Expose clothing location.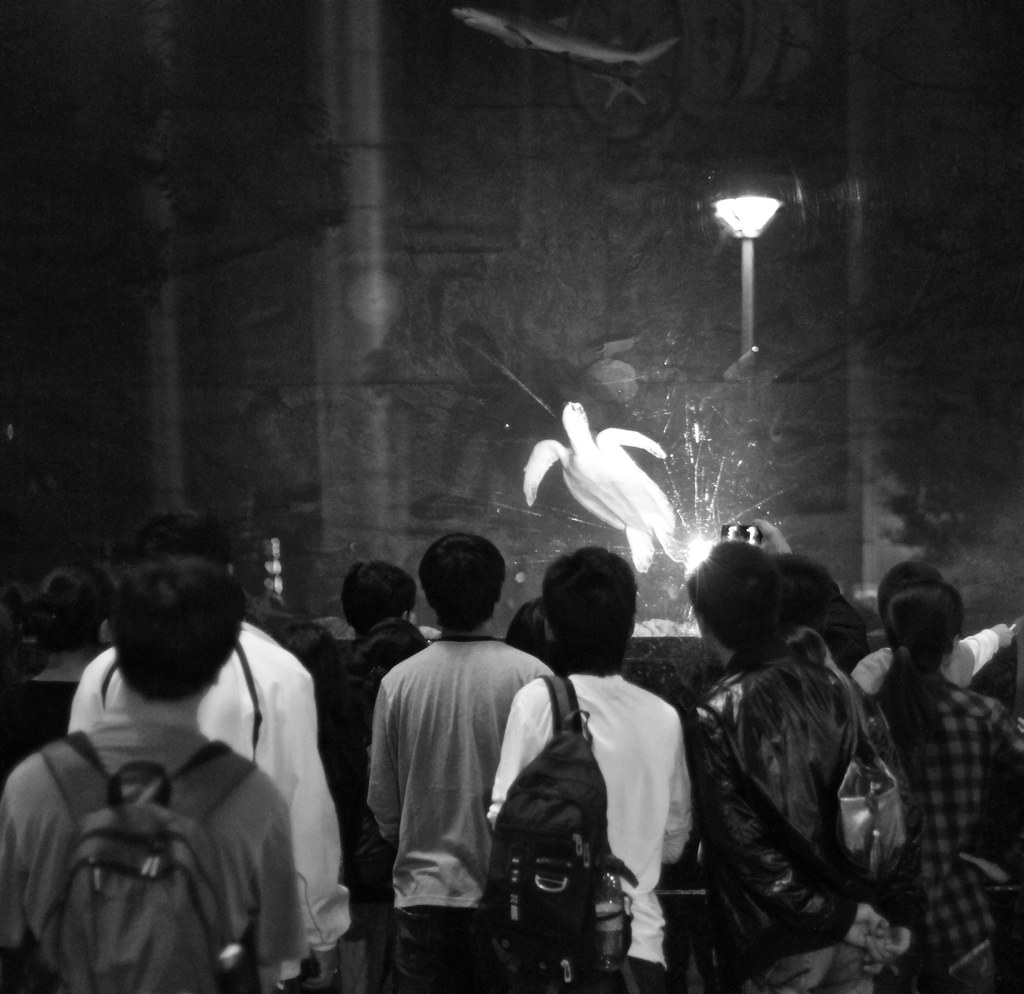
Exposed at bbox(348, 608, 534, 961).
